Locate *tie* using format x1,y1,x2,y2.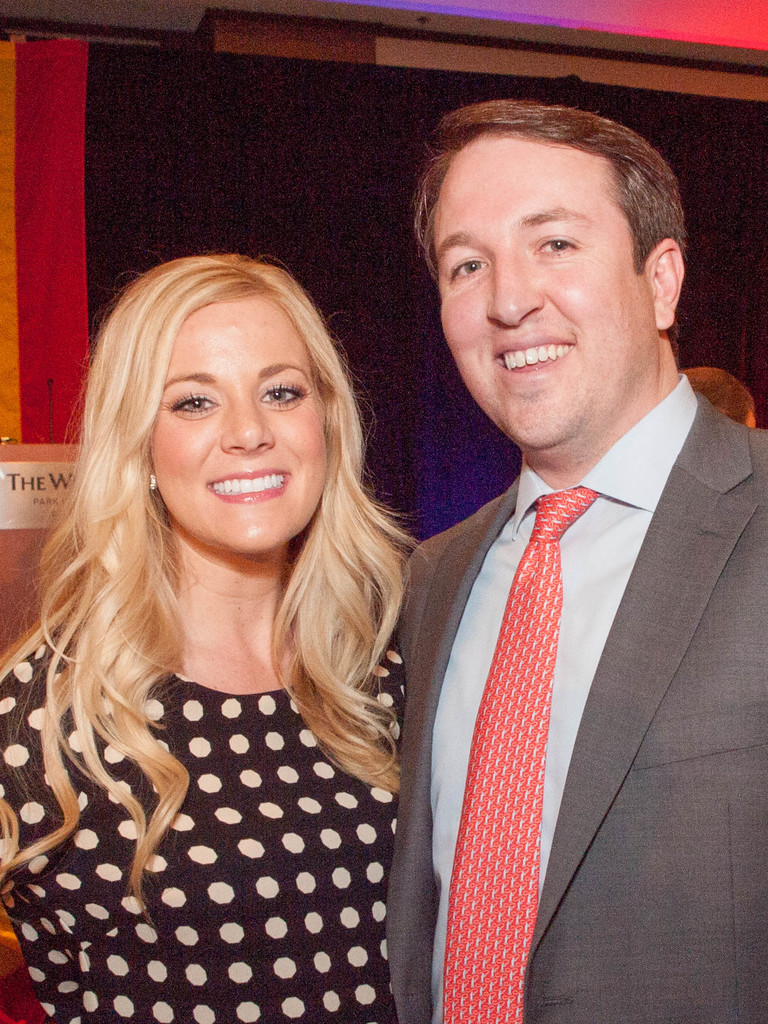
432,486,599,1023.
